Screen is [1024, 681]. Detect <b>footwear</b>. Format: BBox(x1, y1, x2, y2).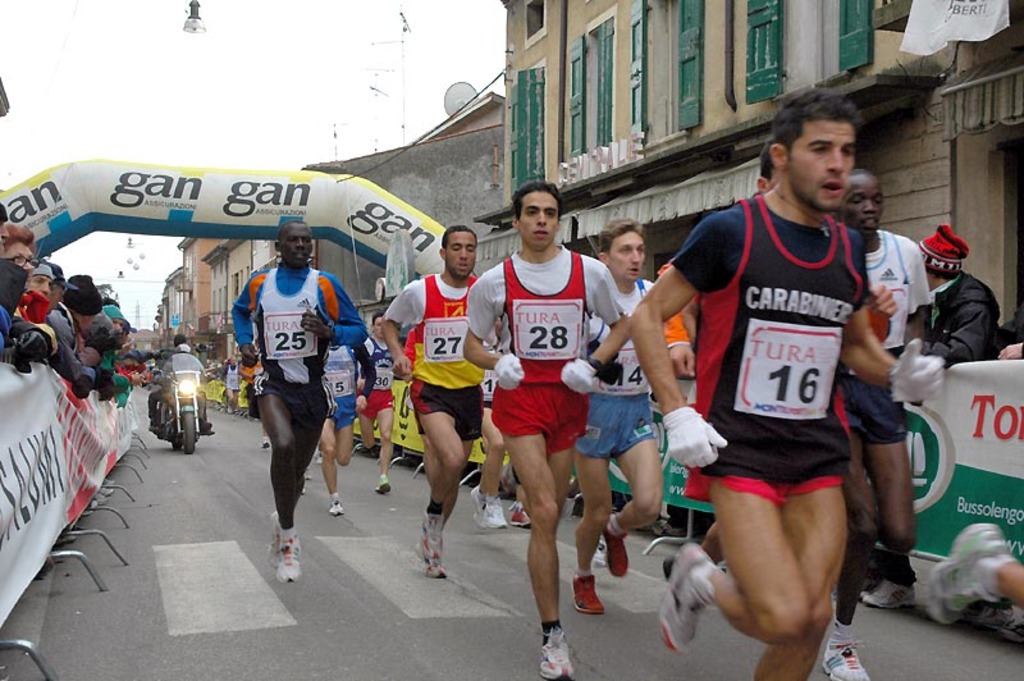
BBox(823, 632, 872, 680).
